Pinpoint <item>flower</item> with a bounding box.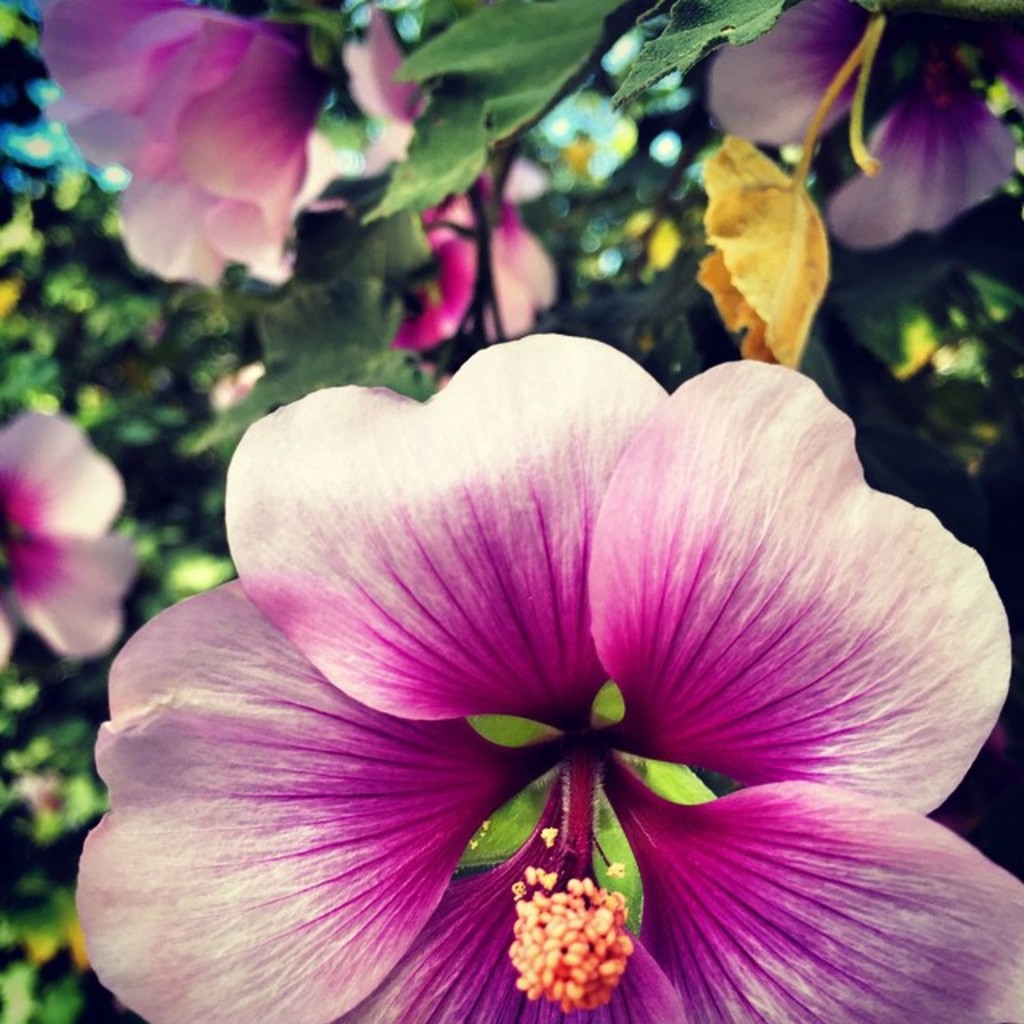
detection(0, 403, 147, 666).
